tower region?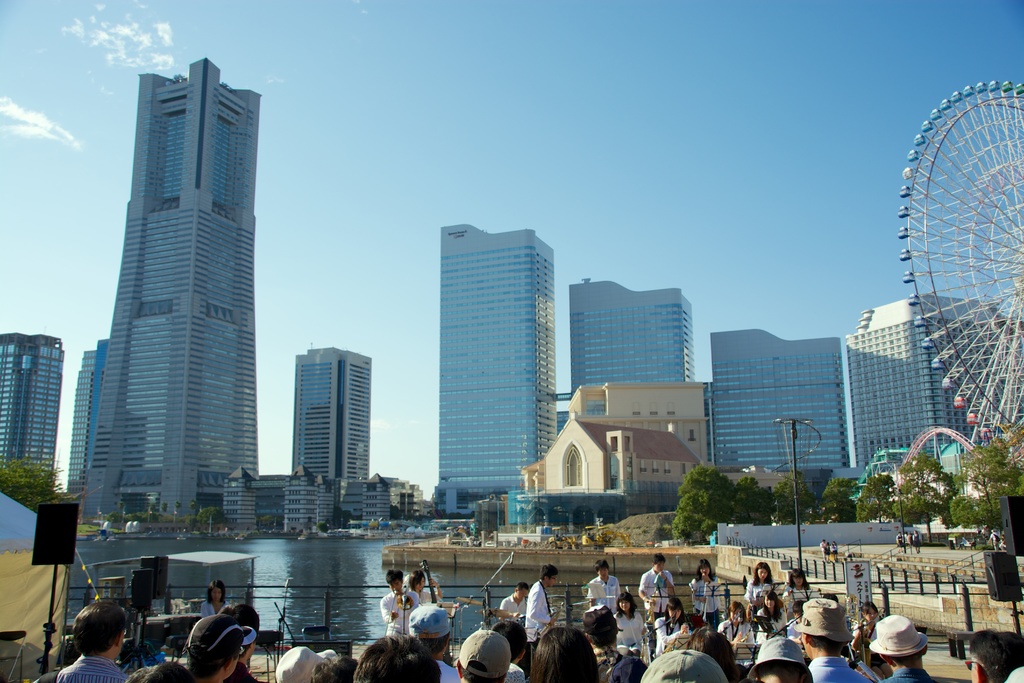
bbox=[282, 343, 376, 498]
